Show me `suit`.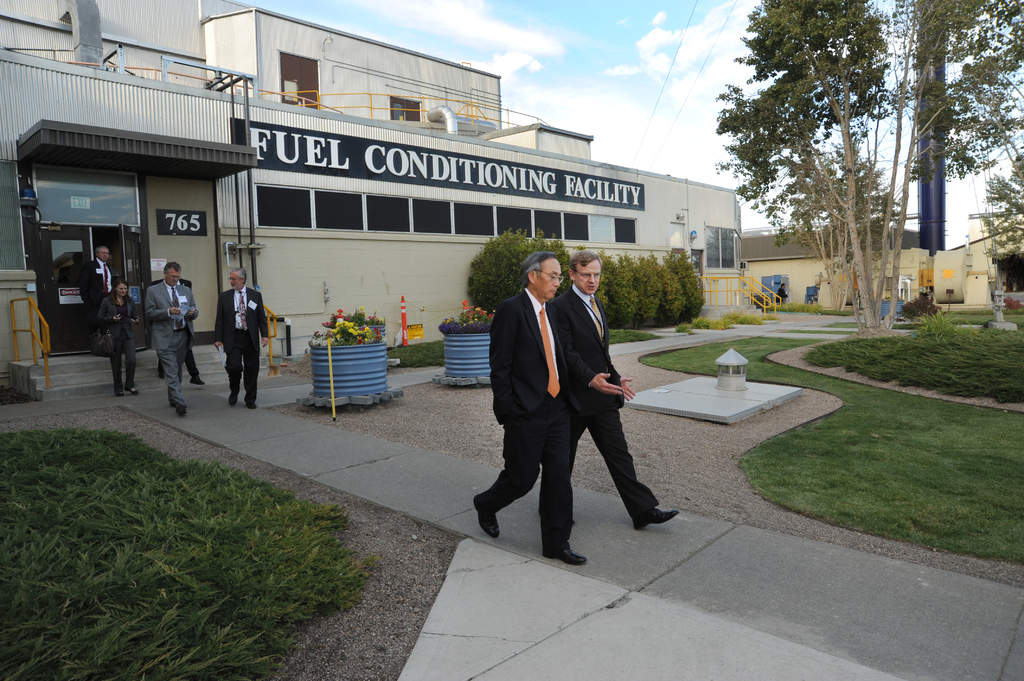
`suit` is here: (212, 288, 270, 405).
